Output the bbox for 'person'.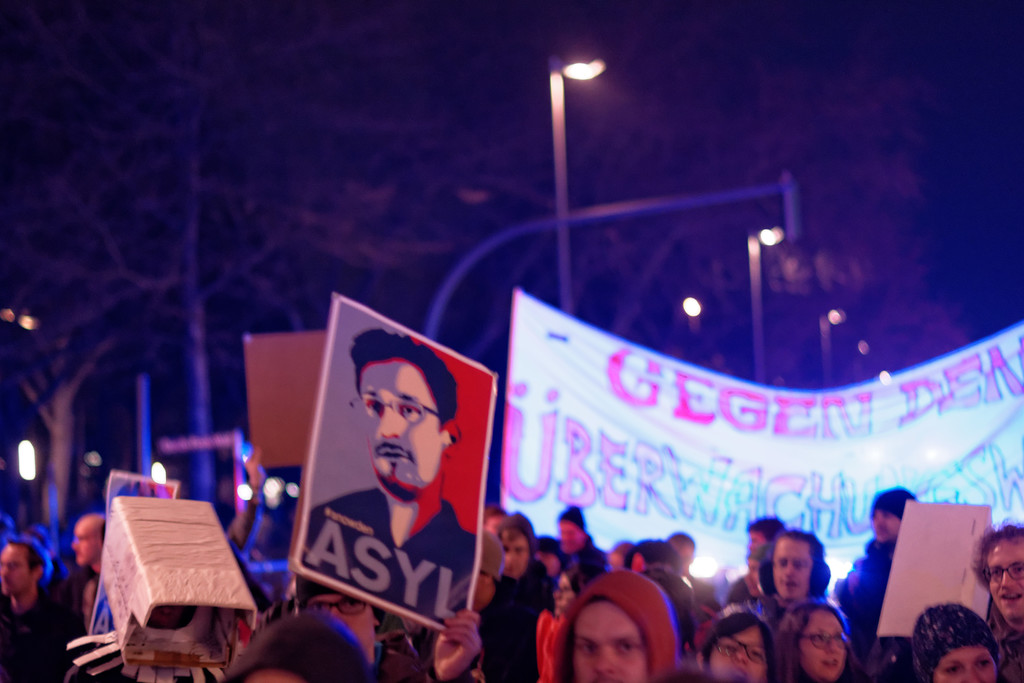
(left=731, top=509, right=799, bottom=595).
